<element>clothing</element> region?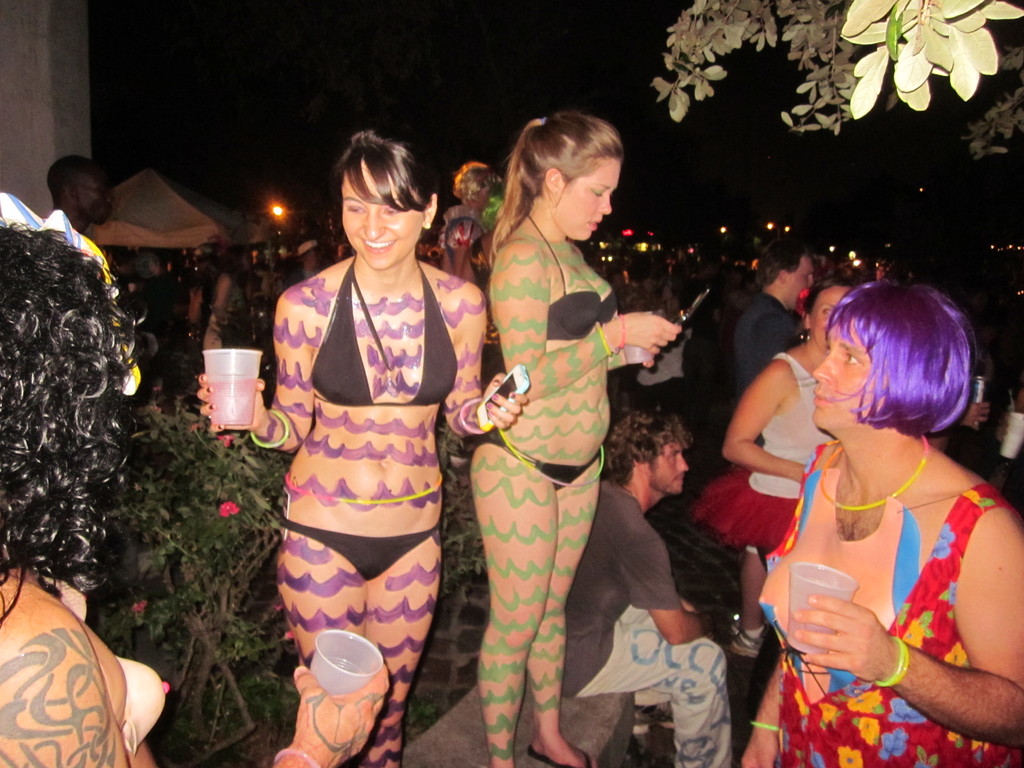
<bbox>309, 246, 461, 406</bbox>
